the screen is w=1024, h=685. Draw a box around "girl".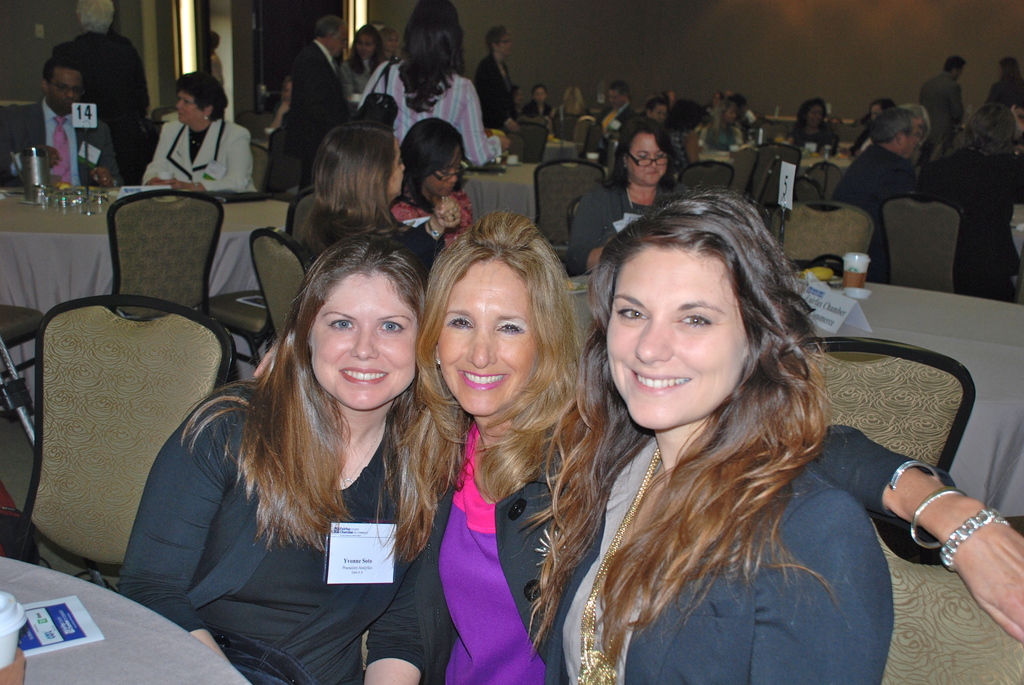
493,187,893,684.
